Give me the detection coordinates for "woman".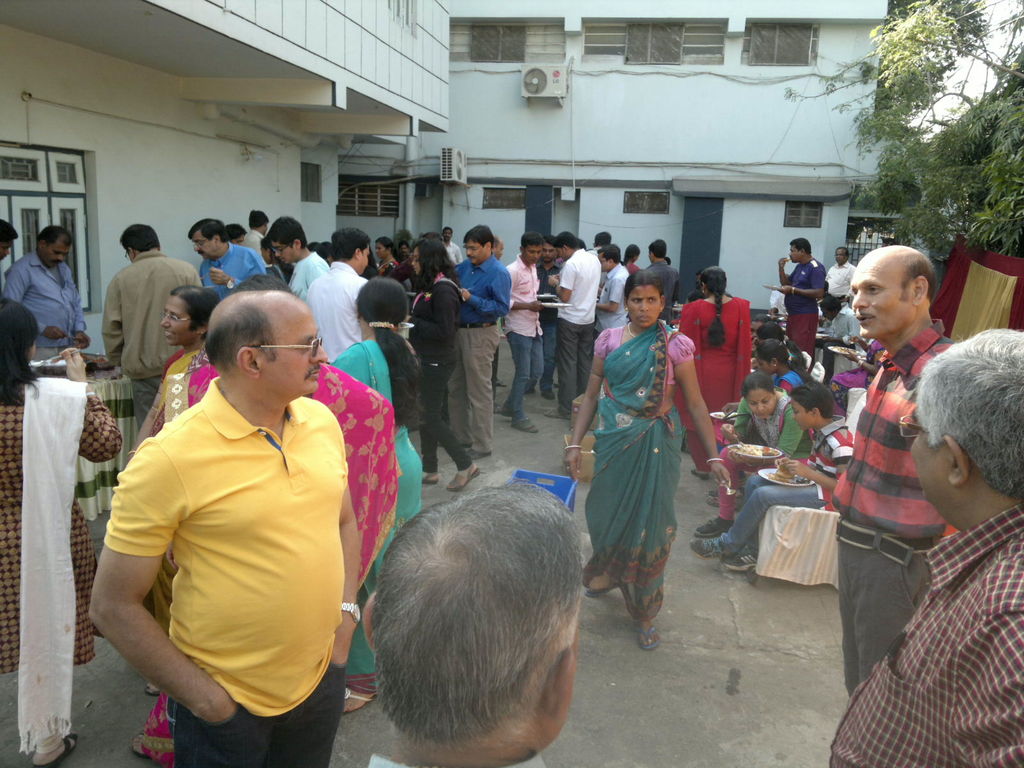
locate(401, 239, 484, 499).
